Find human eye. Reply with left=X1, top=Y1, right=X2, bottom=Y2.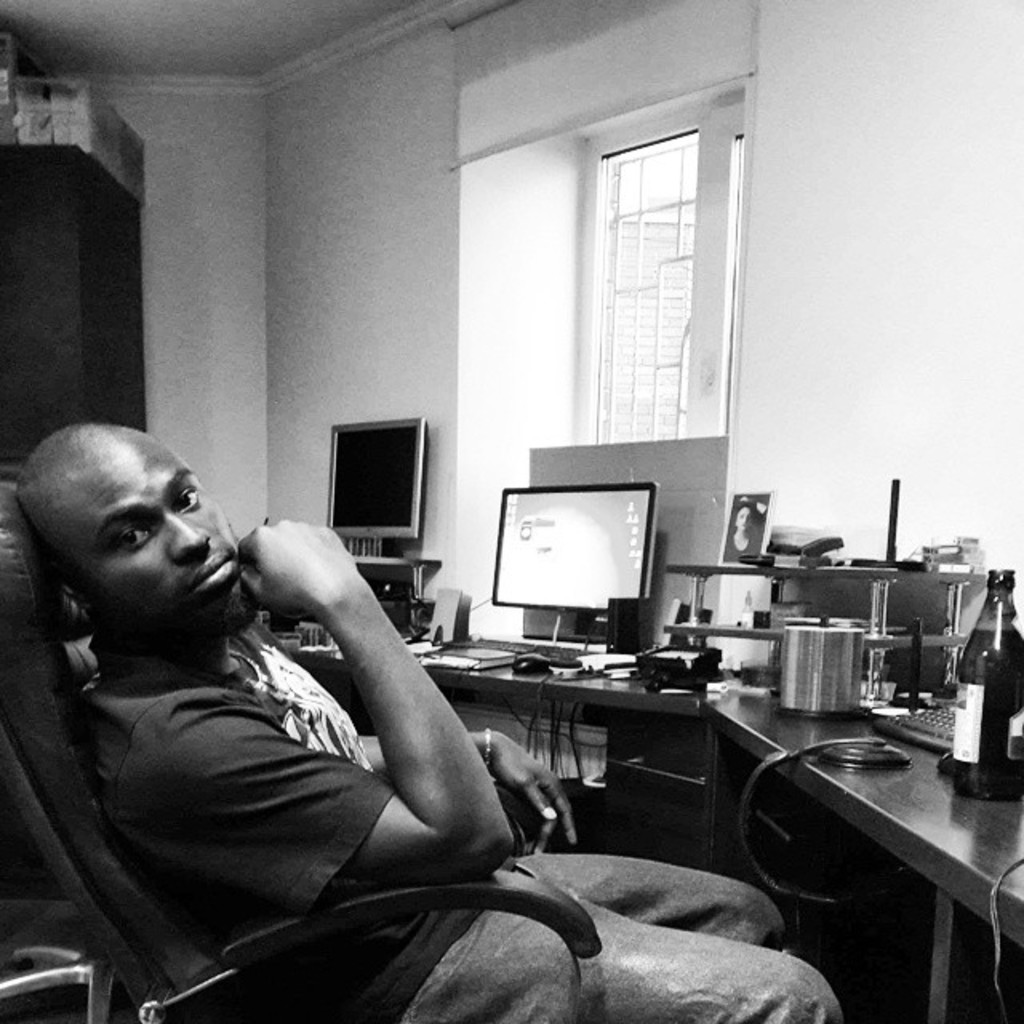
left=99, top=514, right=155, bottom=555.
